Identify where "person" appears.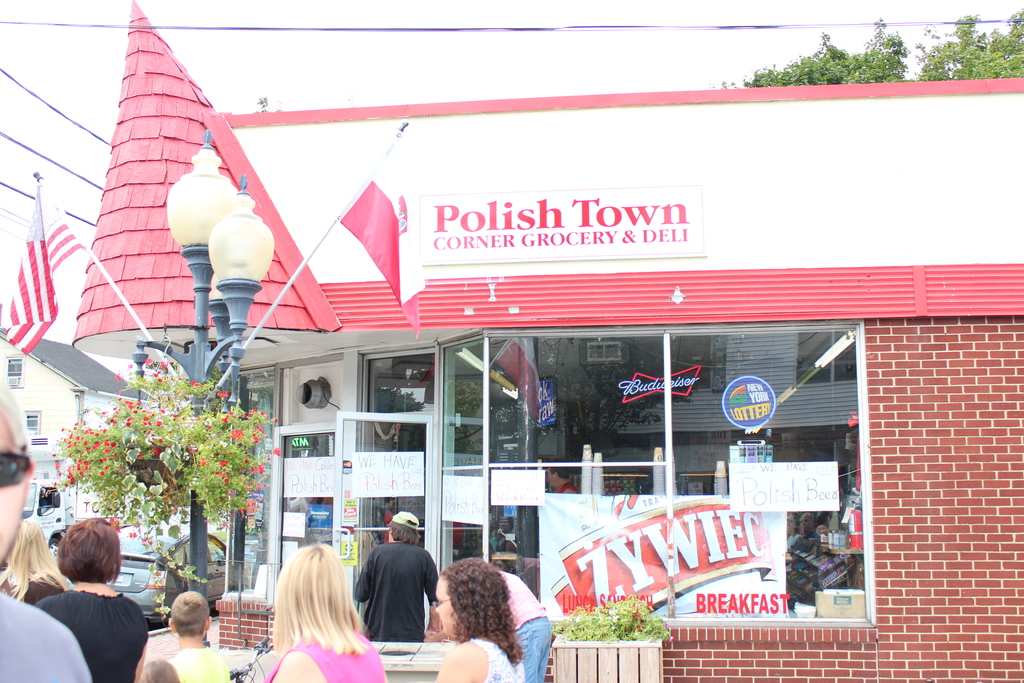
Appears at region(35, 535, 145, 677).
